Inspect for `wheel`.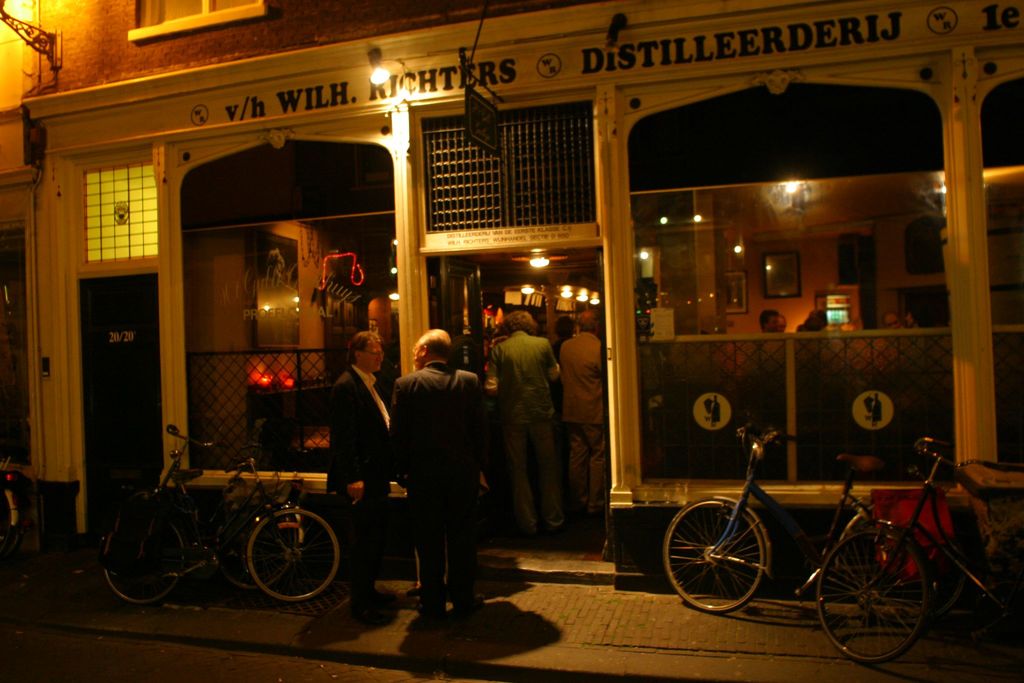
Inspection: 101 511 186 604.
